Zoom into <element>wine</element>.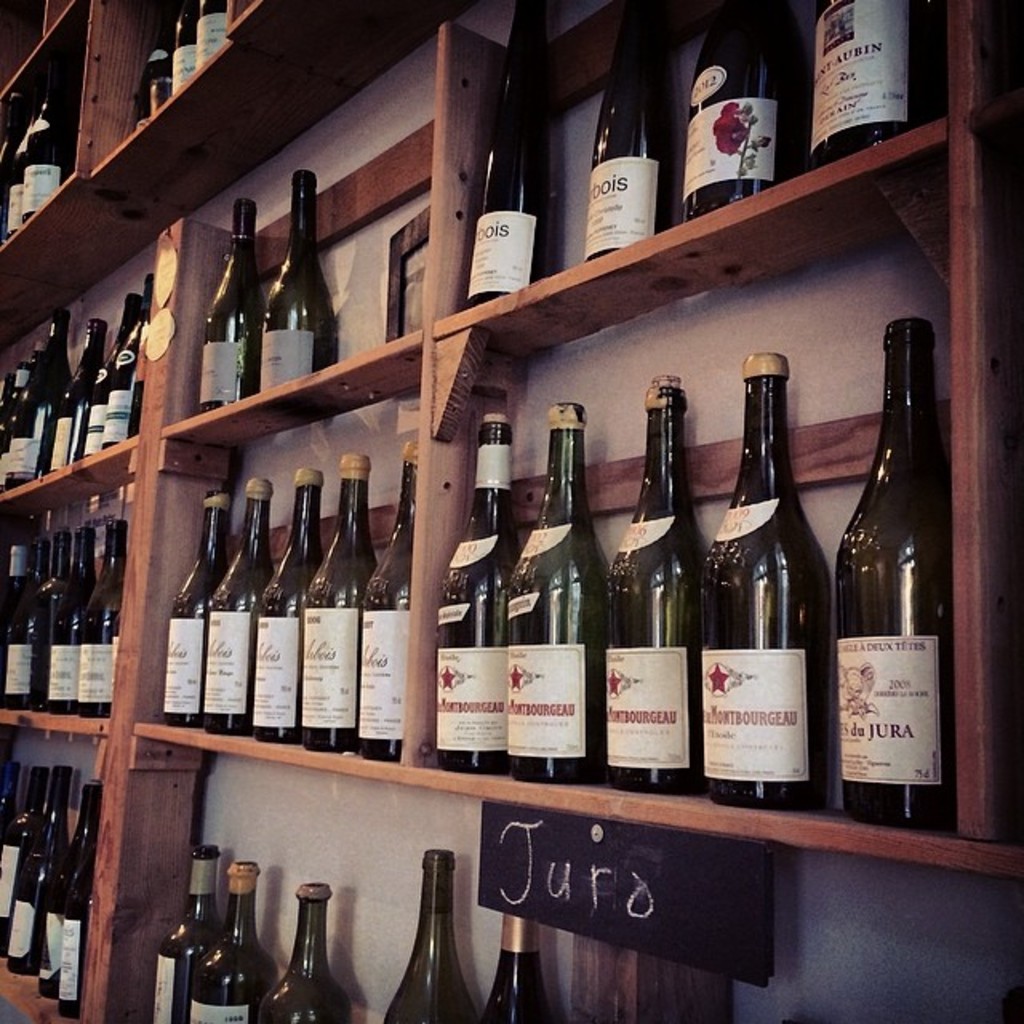
Zoom target: region(198, 198, 264, 413).
